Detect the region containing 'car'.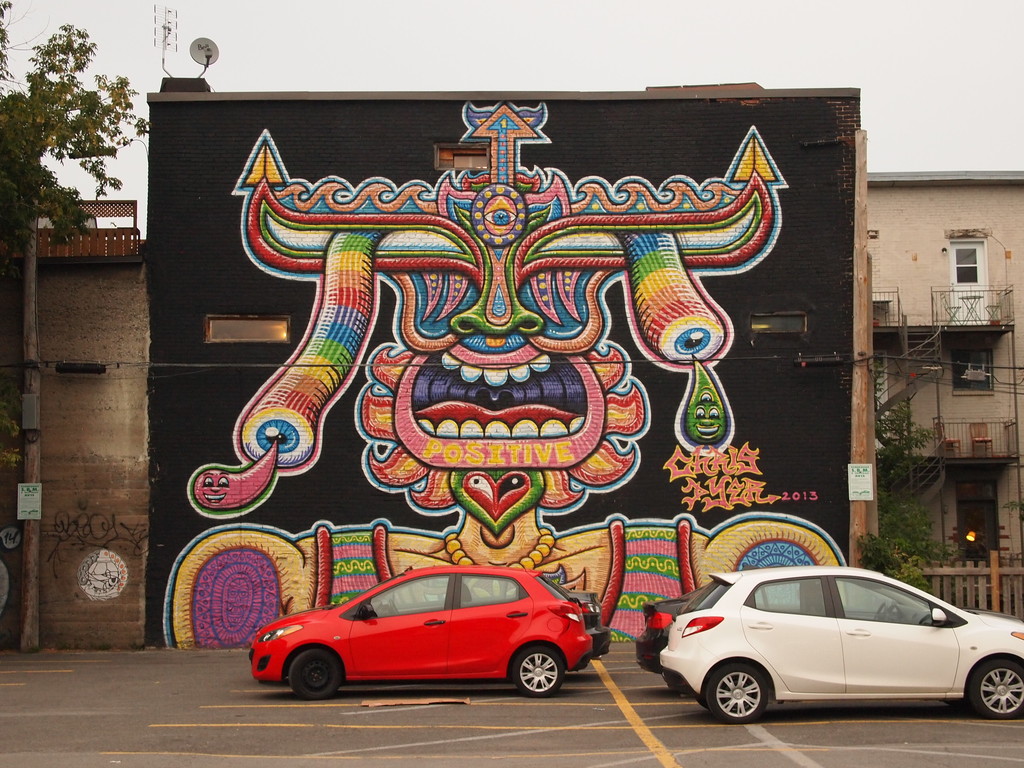
(257, 586, 613, 655).
